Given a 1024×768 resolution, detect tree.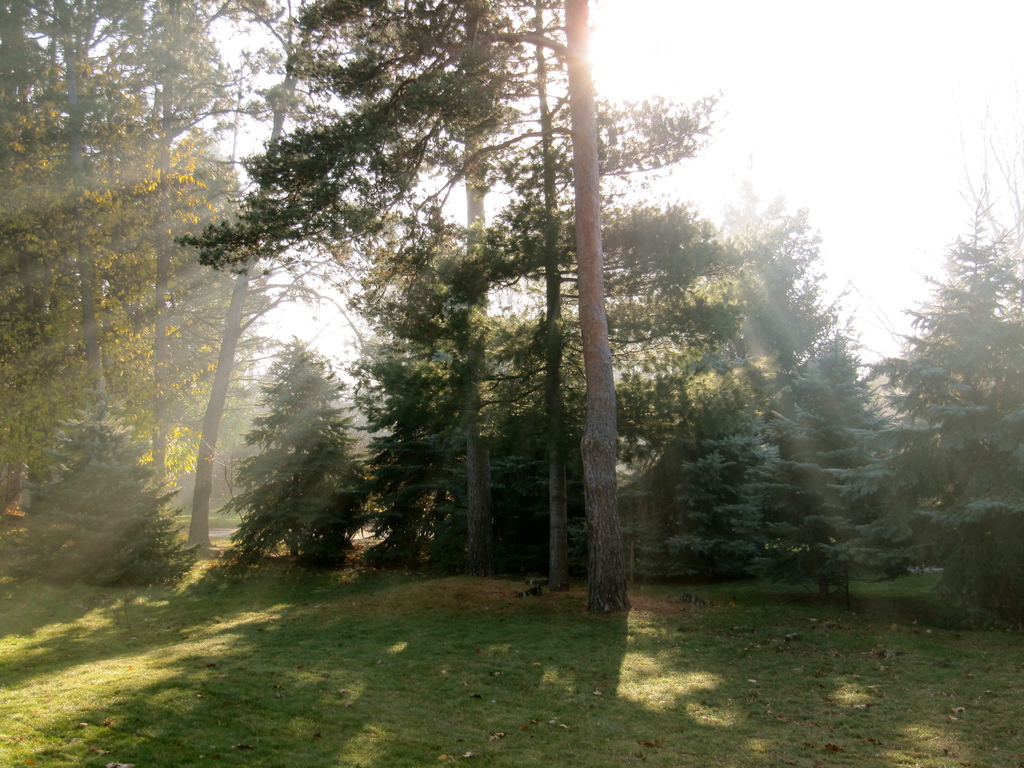
BBox(408, 0, 739, 583).
